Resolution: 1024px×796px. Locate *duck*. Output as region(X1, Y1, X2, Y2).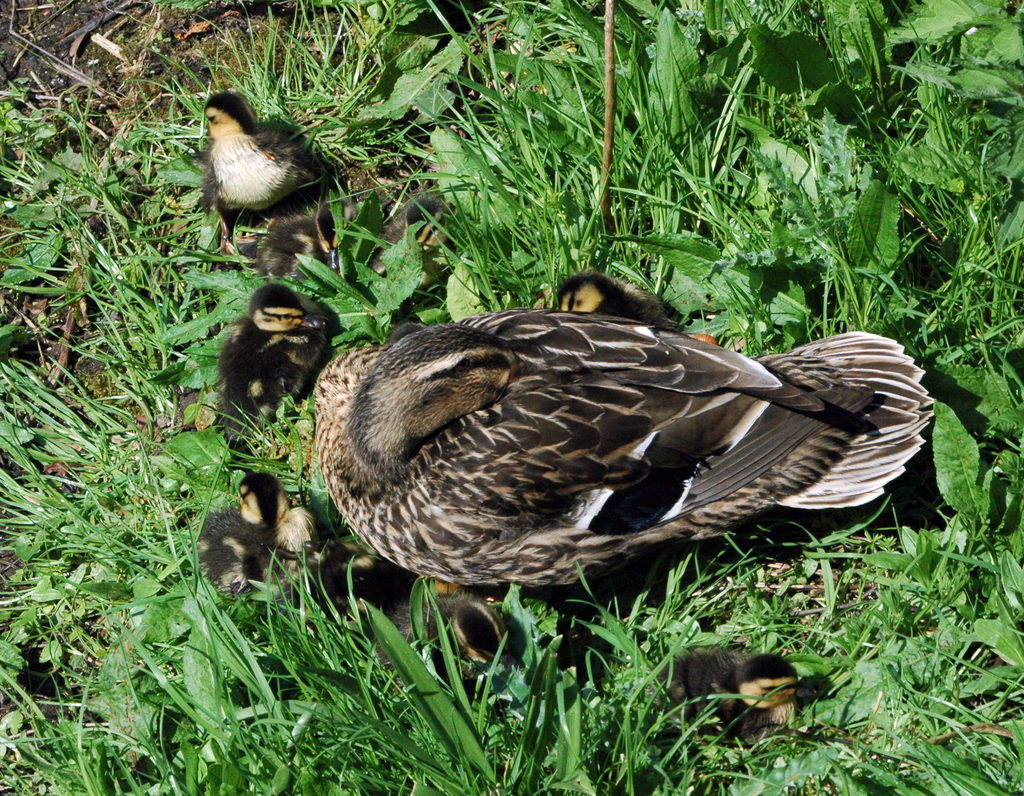
region(208, 286, 337, 436).
